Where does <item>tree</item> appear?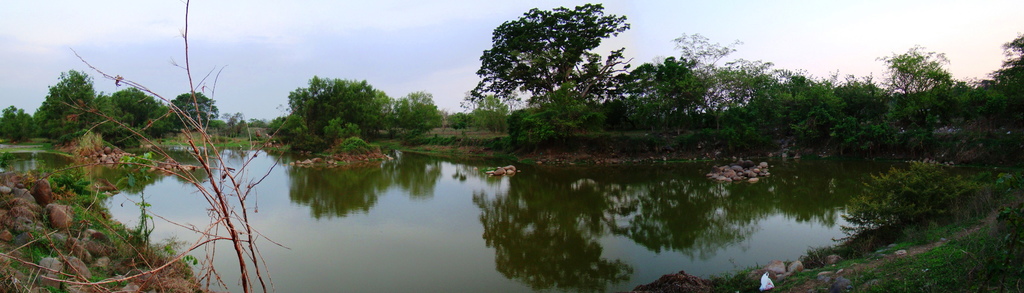
Appears at rect(459, 0, 631, 131).
